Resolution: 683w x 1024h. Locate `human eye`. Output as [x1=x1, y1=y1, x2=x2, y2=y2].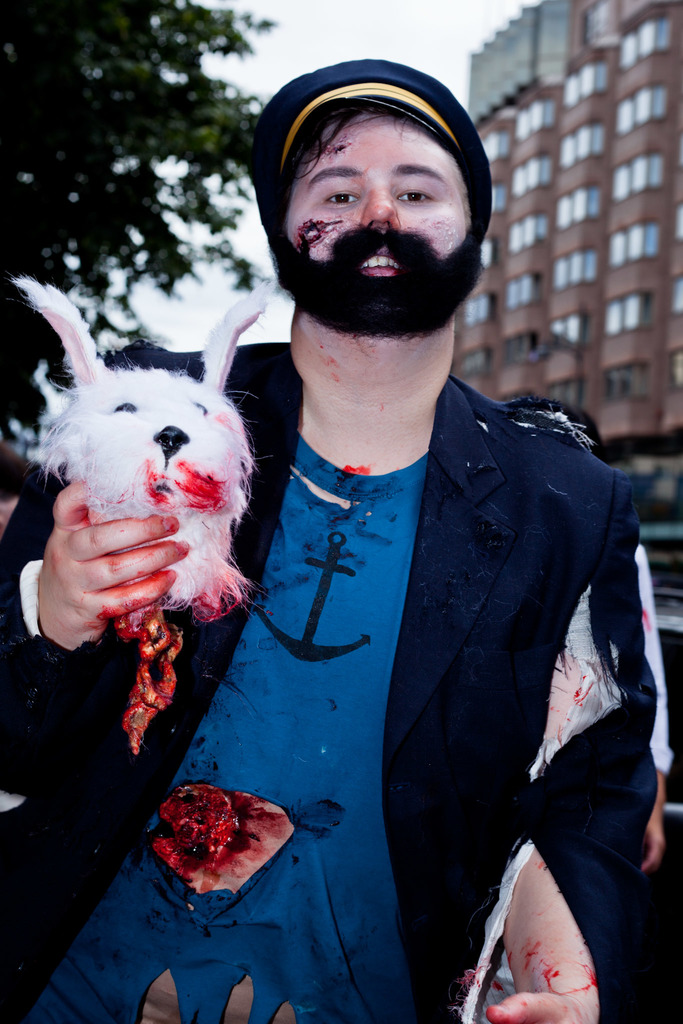
[x1=324, y1=189, x2=362, y2=210].
